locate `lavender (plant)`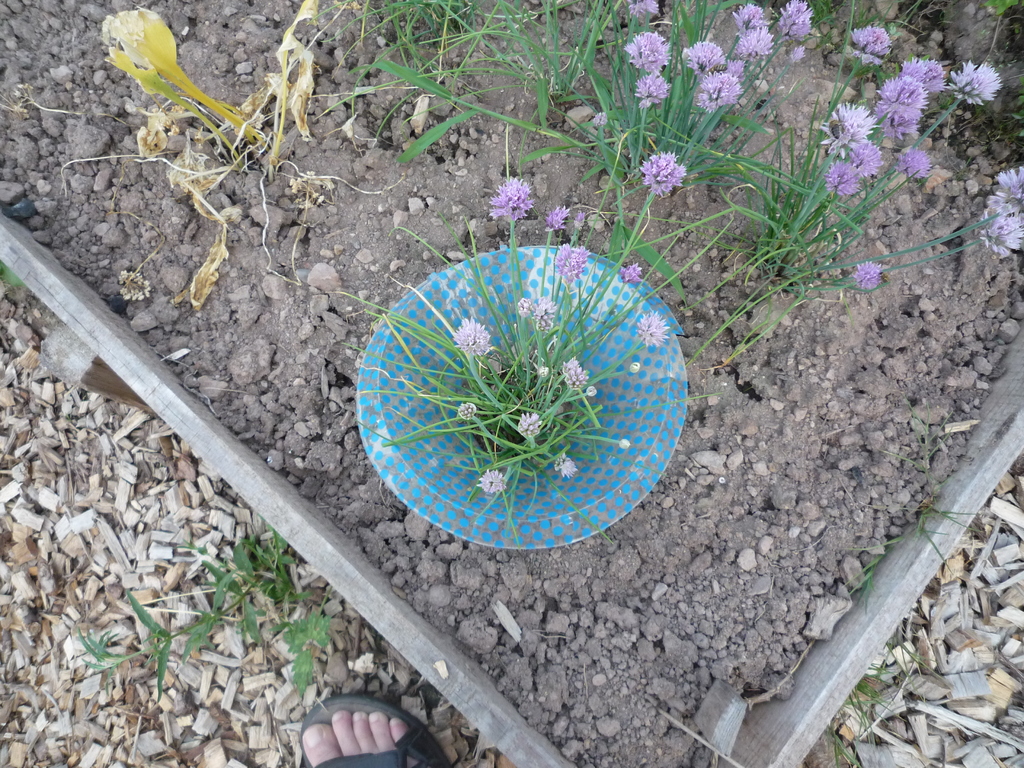
842/134/879/185
